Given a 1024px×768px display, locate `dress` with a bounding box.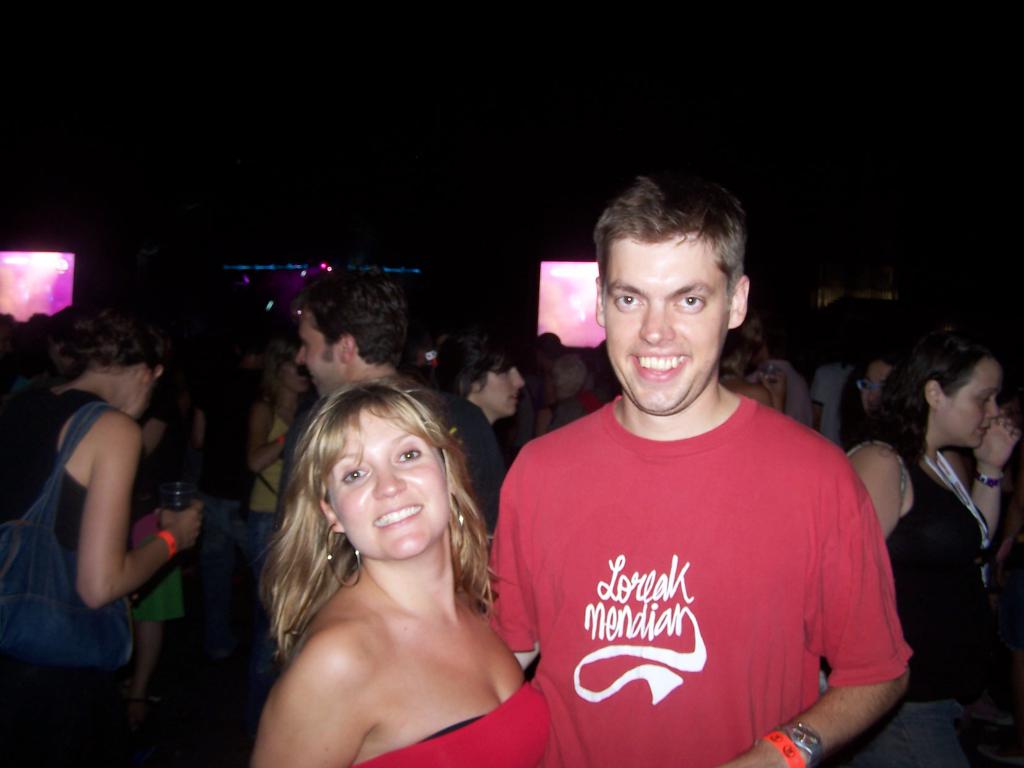
Located: (250,415,291,511).
